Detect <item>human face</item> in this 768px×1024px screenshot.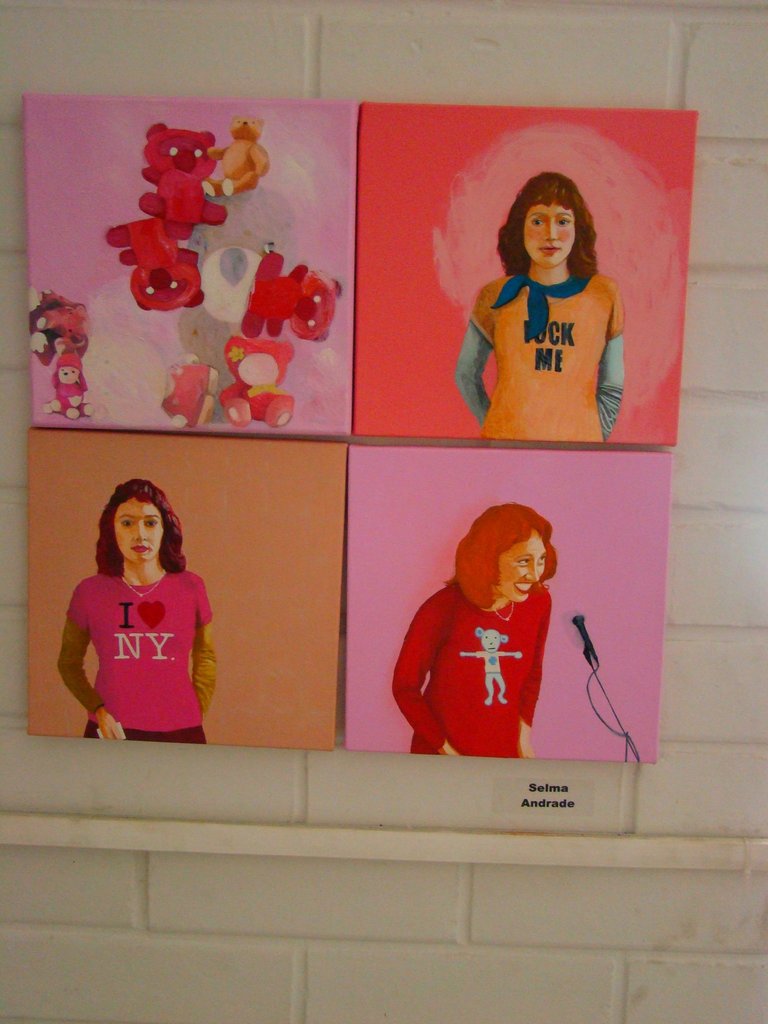
Detection: crop(108, 495, 171, 570).
